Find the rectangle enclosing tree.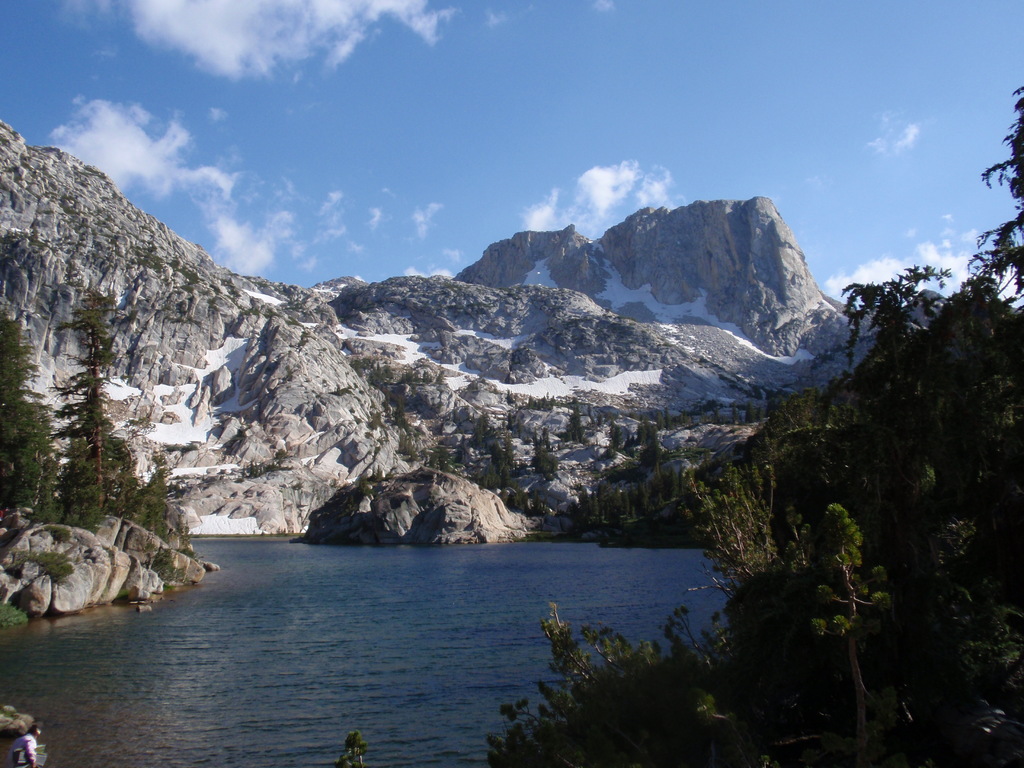
bbox=(764, 398, 780, 422).
